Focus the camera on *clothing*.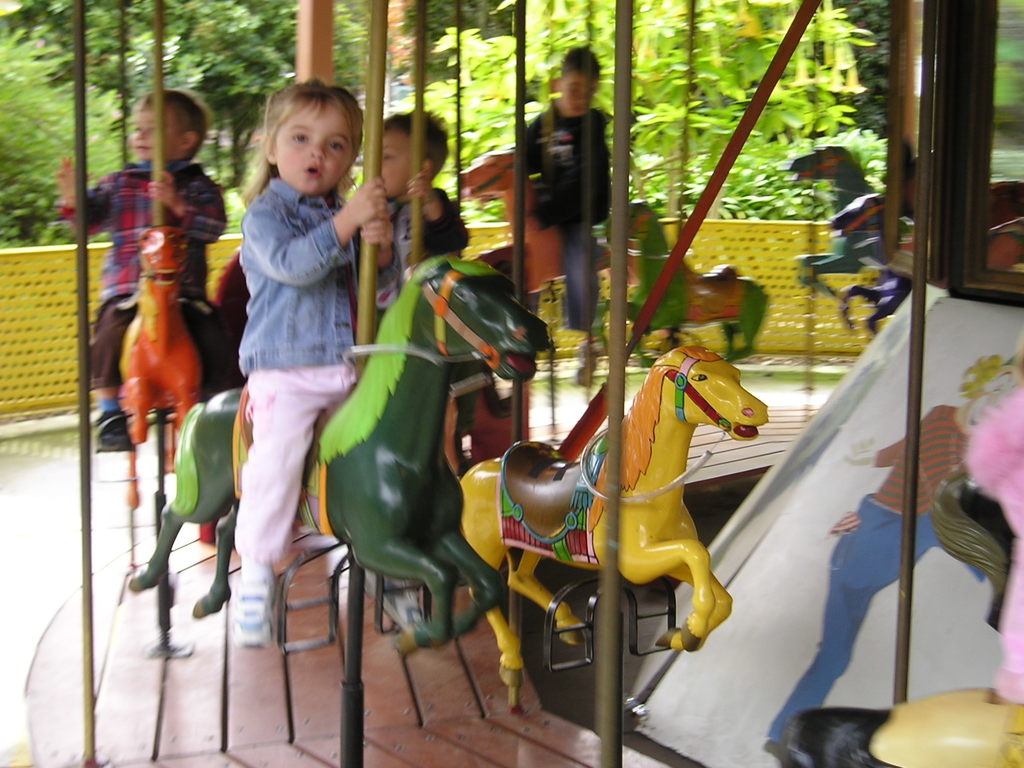
Focus region: l=60, t=159, r=232, b=390.
